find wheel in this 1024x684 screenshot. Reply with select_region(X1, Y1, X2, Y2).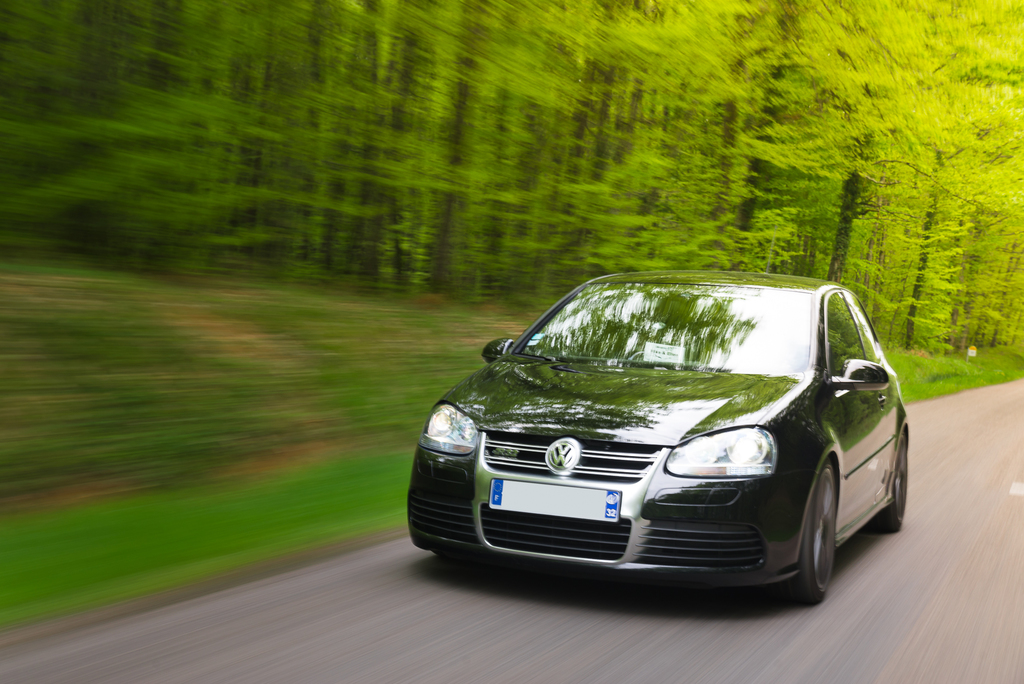
select_region(797, 468, 856, 597).
